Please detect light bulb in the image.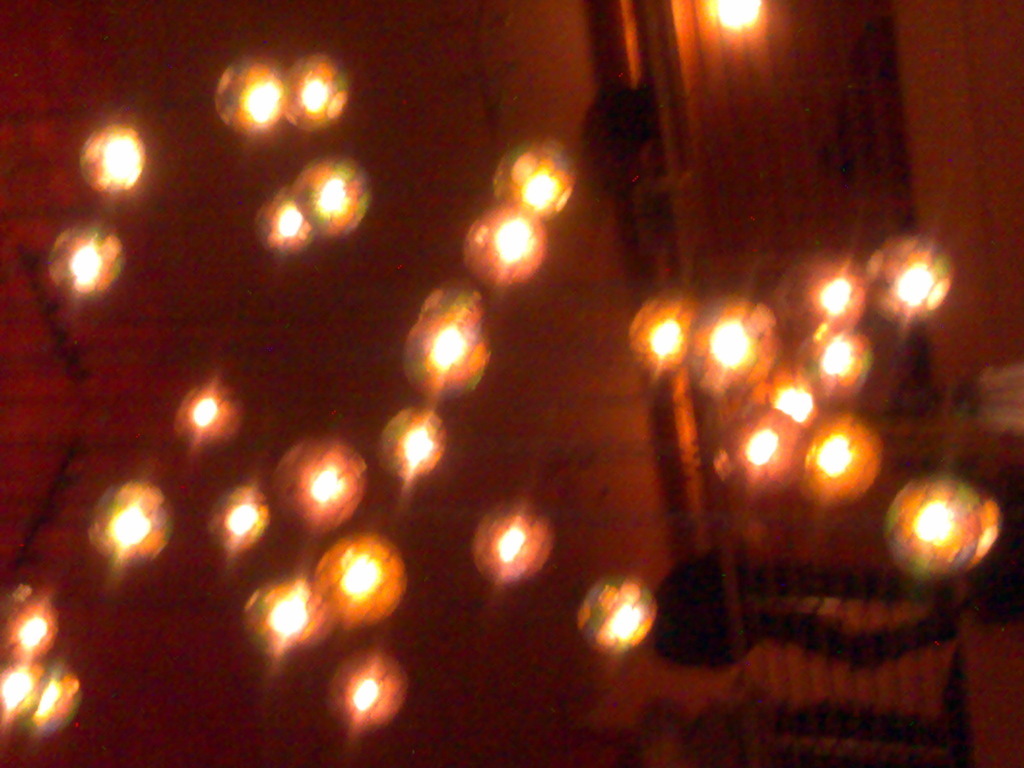
detection(318, 176, 344, 208).
